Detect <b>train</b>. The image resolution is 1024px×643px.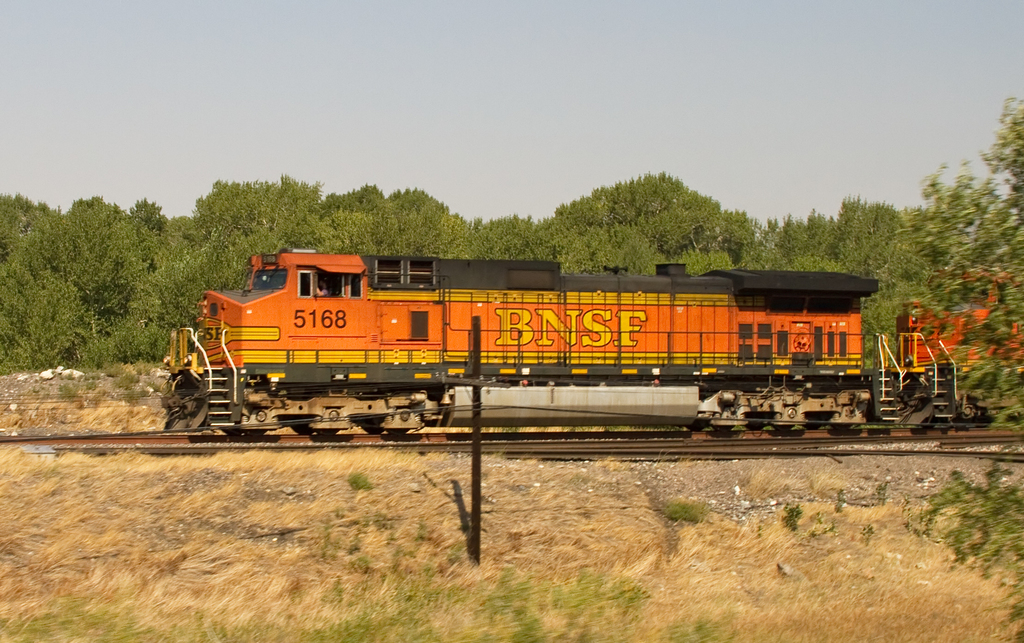
left=156, top=247, right=882, bottom=434.
